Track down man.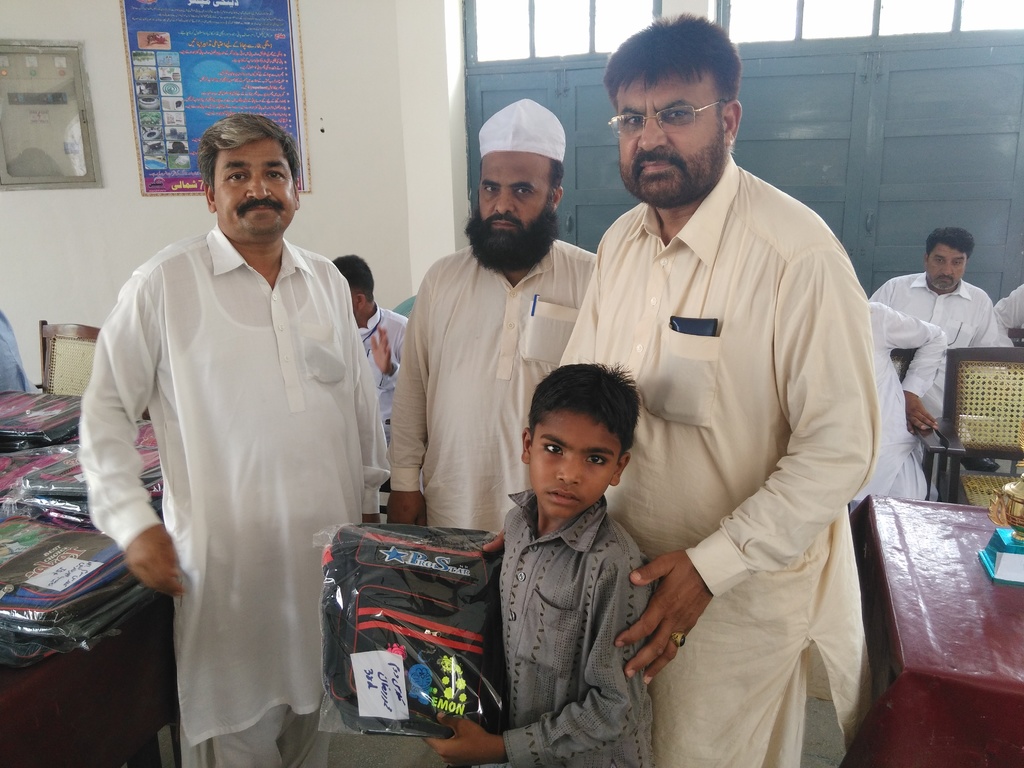
Tracked to {"x1": 379, "y1": 93, "x2": 600, "y2": 525}.
